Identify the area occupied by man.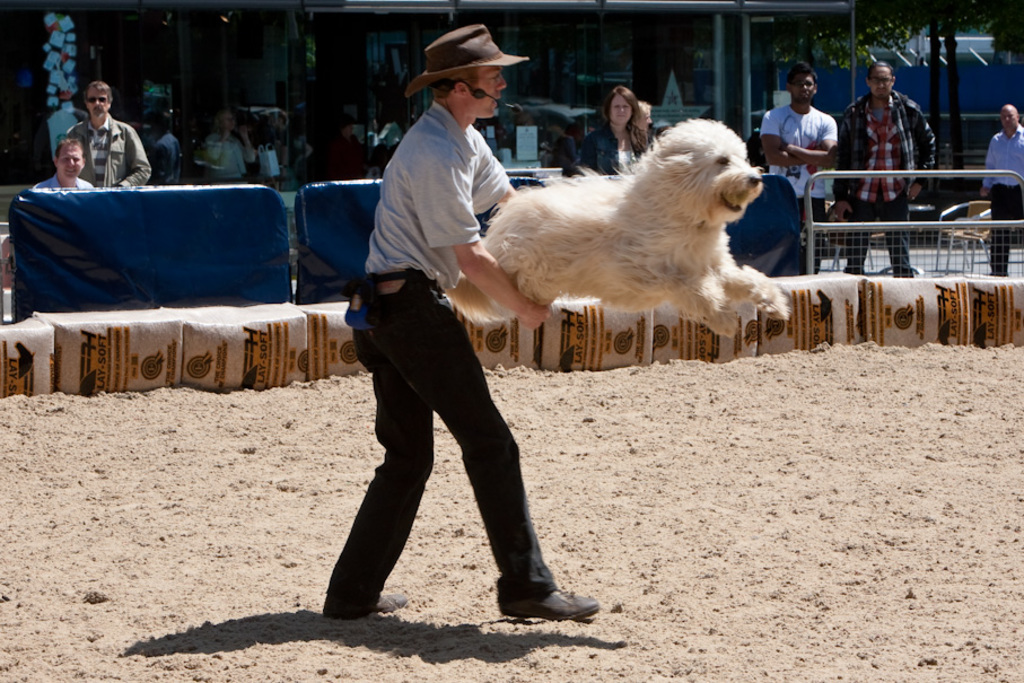
Area: (x1=973, y1=102, x2=1023, y2=273).
